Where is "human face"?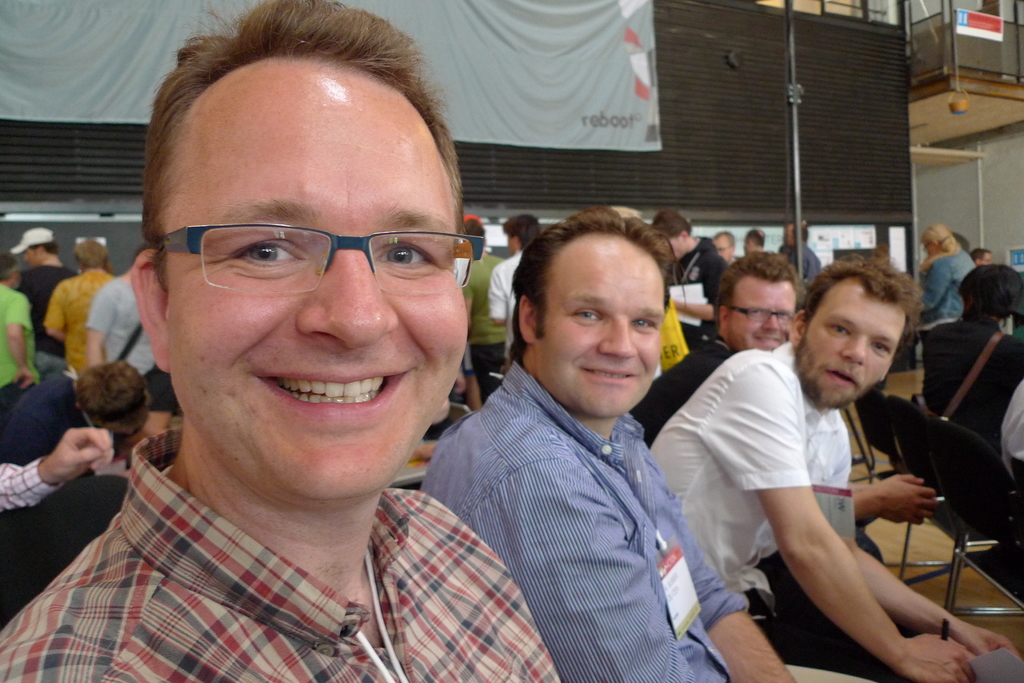
bbox=[715, 235, 732, 260].
